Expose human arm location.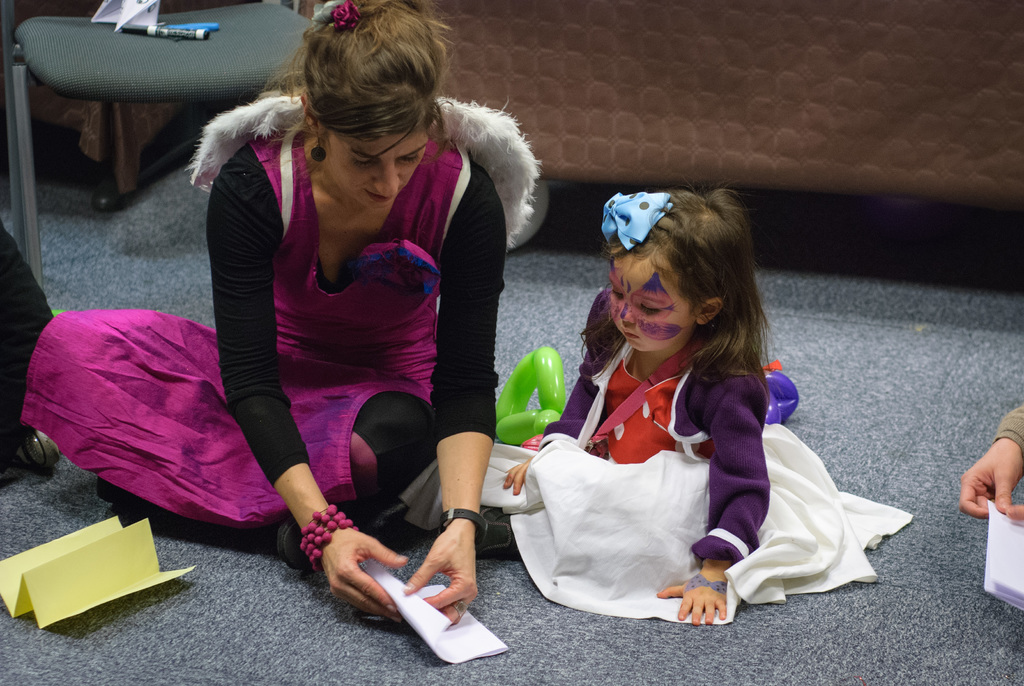
Exposed at pyautogui.locateOnScreen(221, 147, 415, 630).
